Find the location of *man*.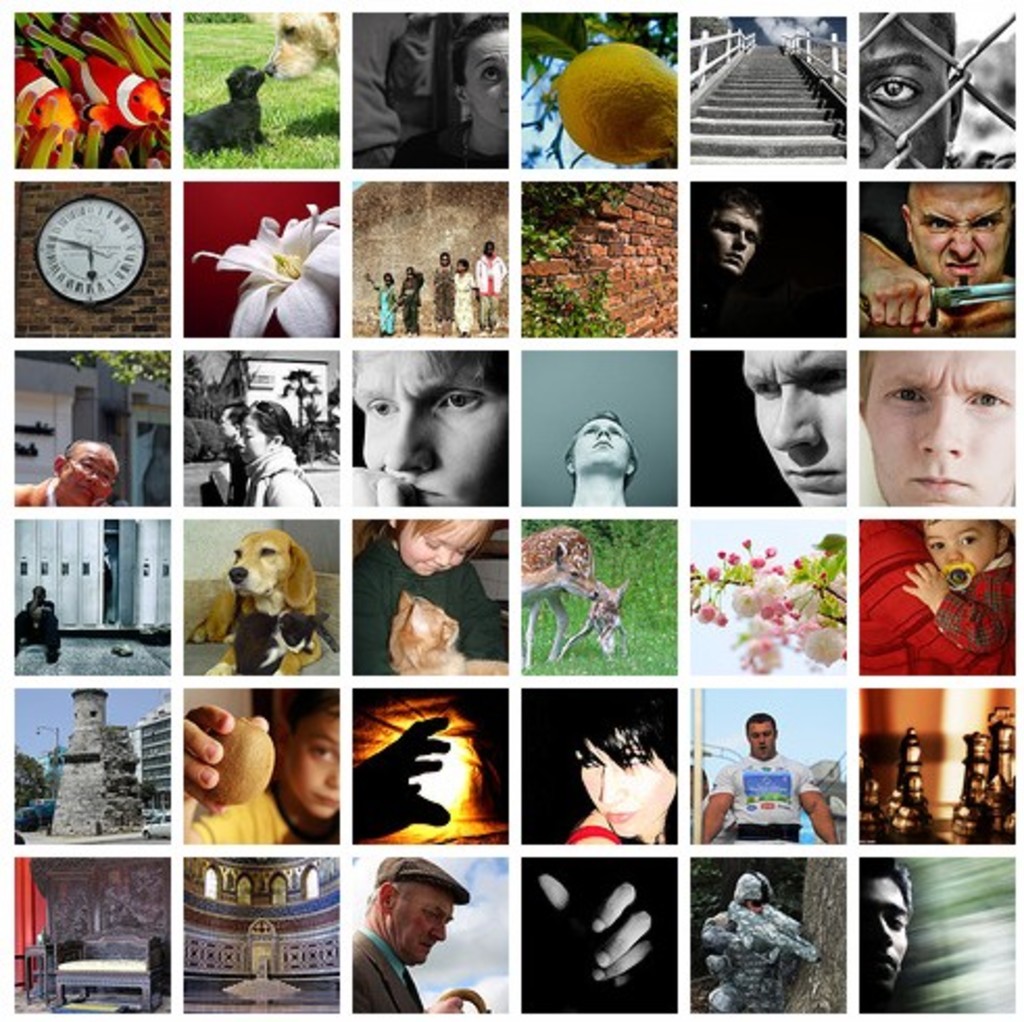
Location: <region>6, 434, 119, 511</region>.
